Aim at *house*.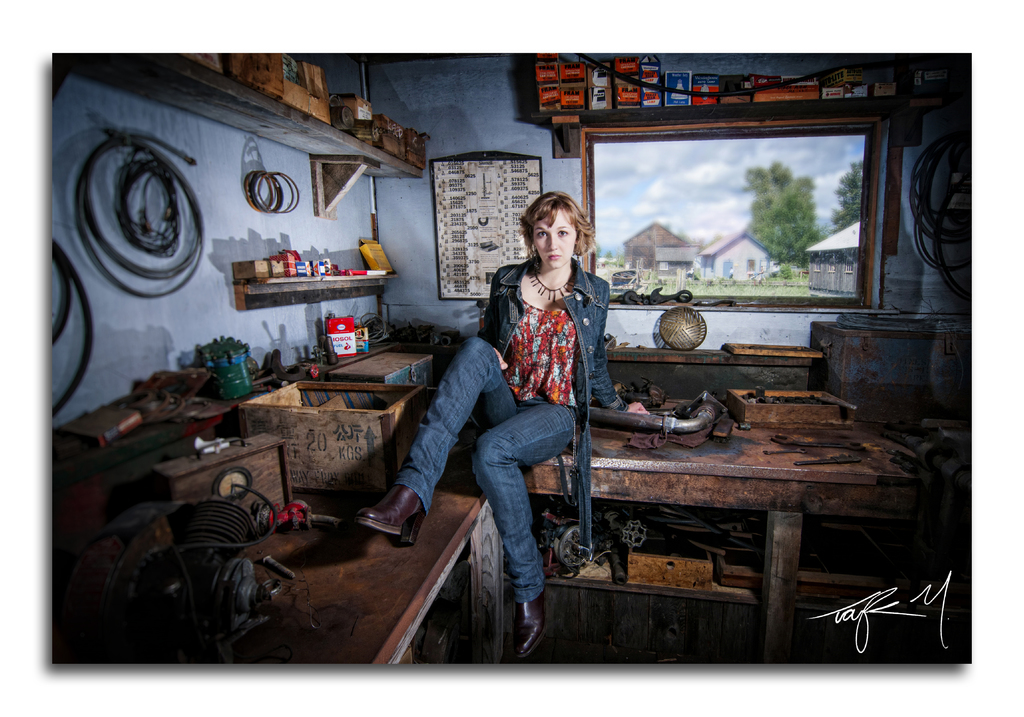
Aimed at [x1=650, y1=242, x2=698, y2=284].
